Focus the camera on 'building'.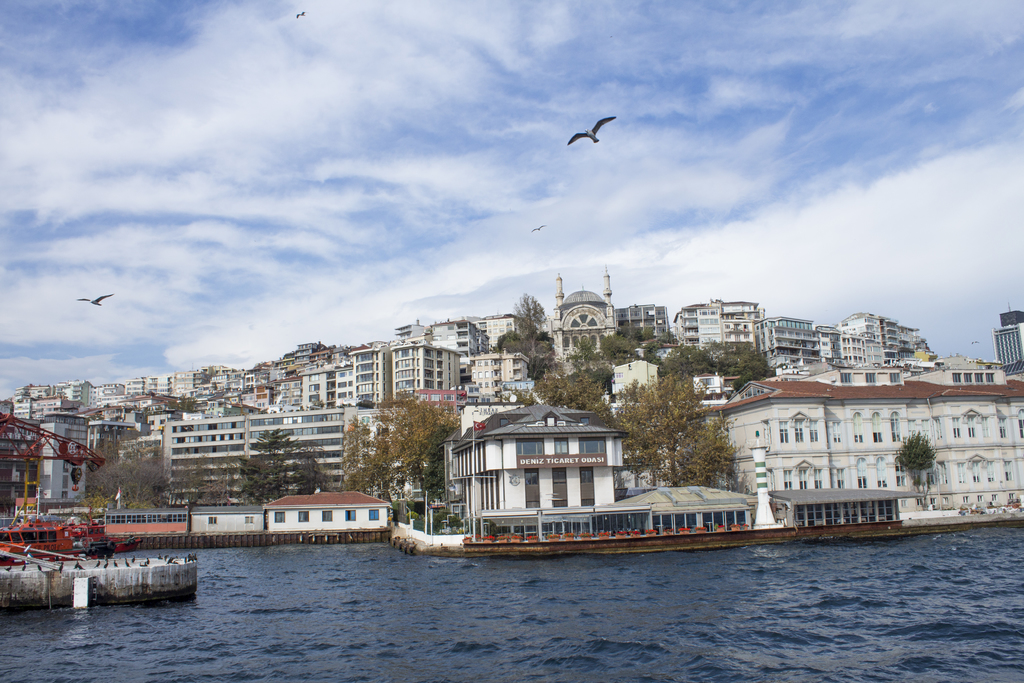
Focus region: (left=698, top=361, right=1023, bottom=525).
